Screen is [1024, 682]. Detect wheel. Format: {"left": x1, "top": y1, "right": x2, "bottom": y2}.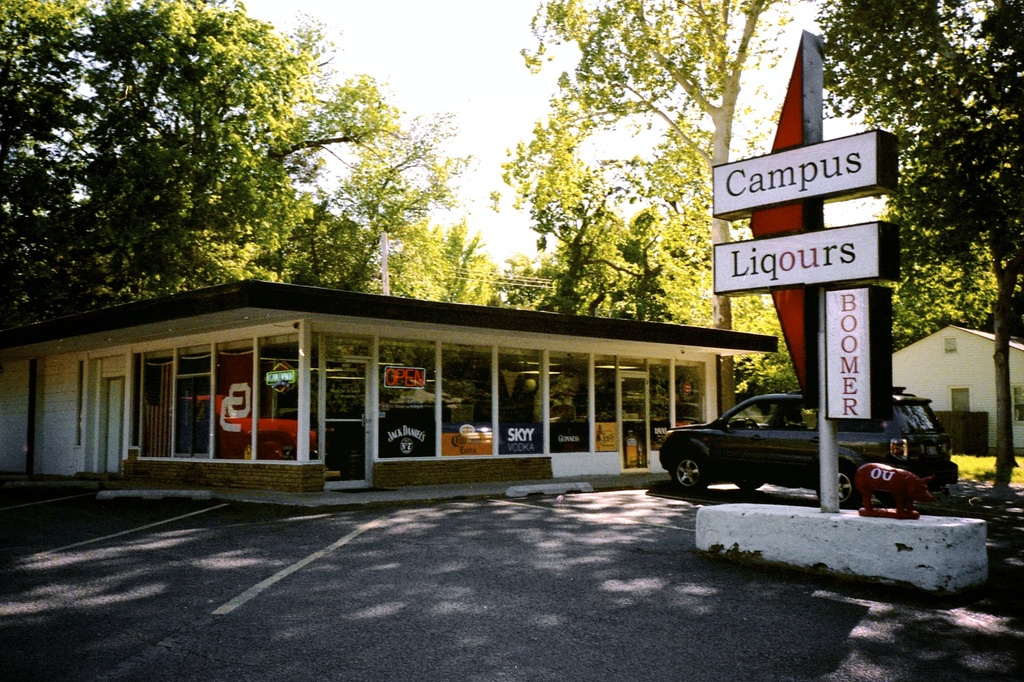
{"left": 735, "top": 479, "right": 762, "bottom": 491}.
